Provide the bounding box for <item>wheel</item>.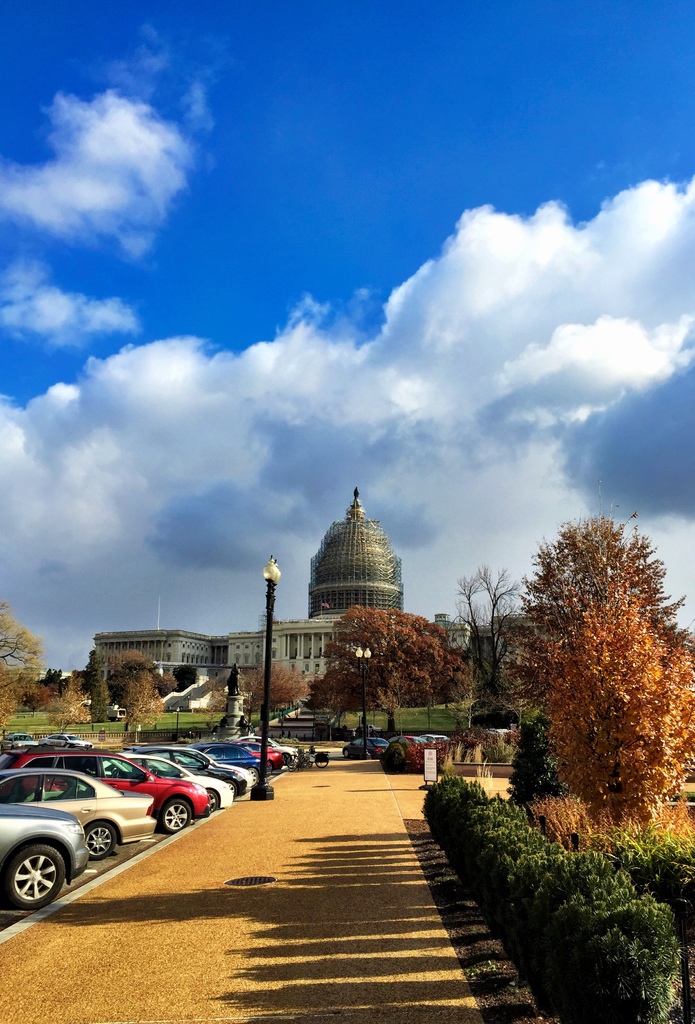
bbox=[86, 822, 115, 858].
